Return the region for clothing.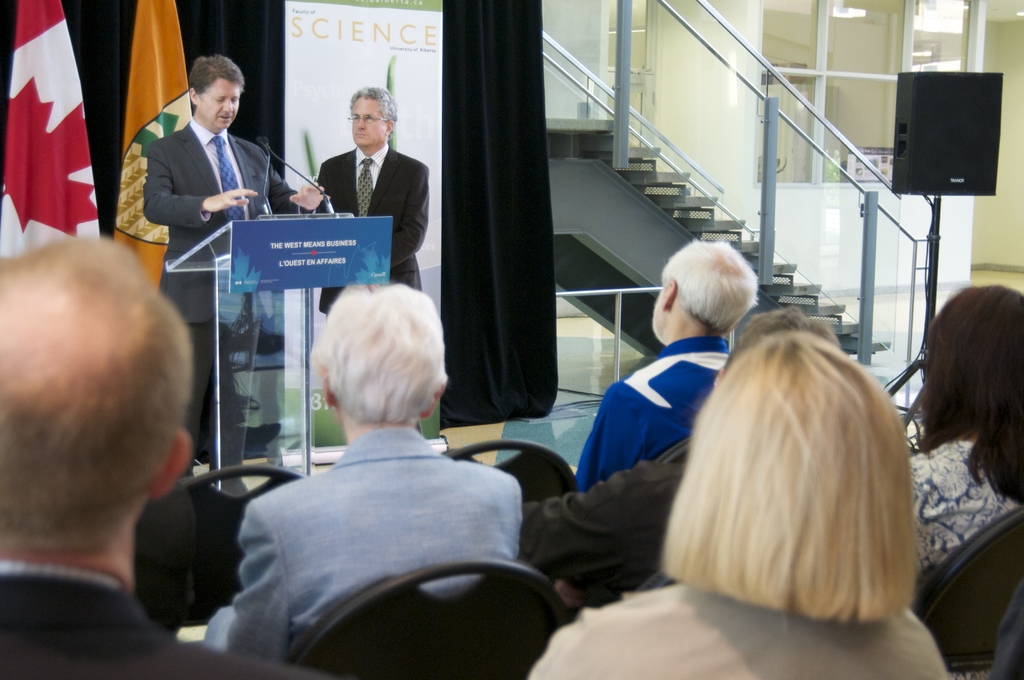
<region>228, 426, 547, 679</region>.
